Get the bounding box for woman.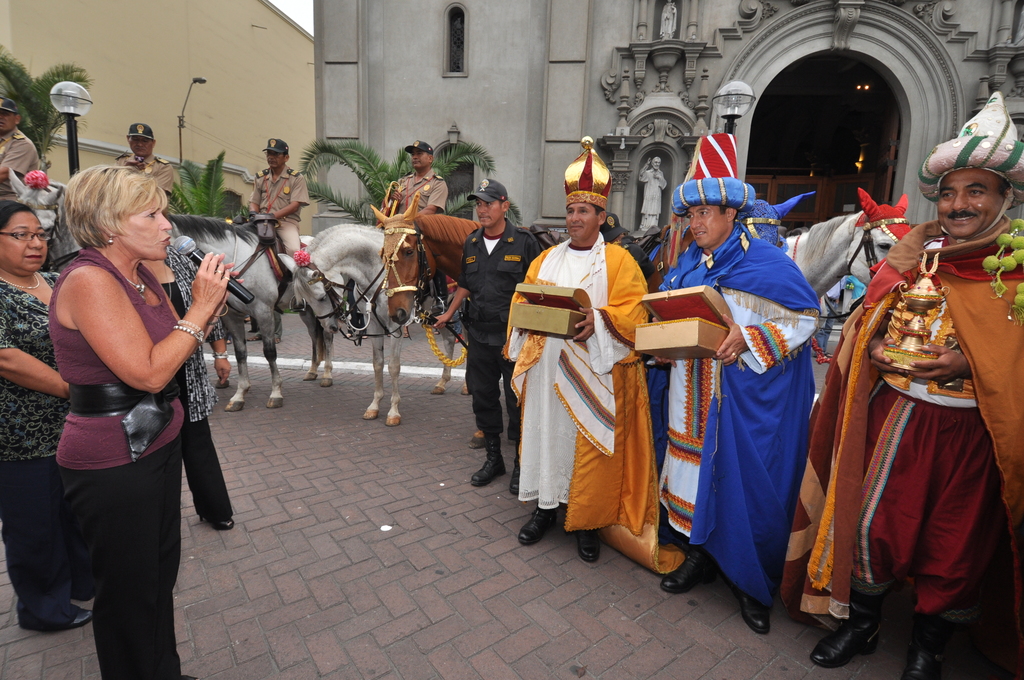
x1=26 y1=132 x2=224 y2=659.
